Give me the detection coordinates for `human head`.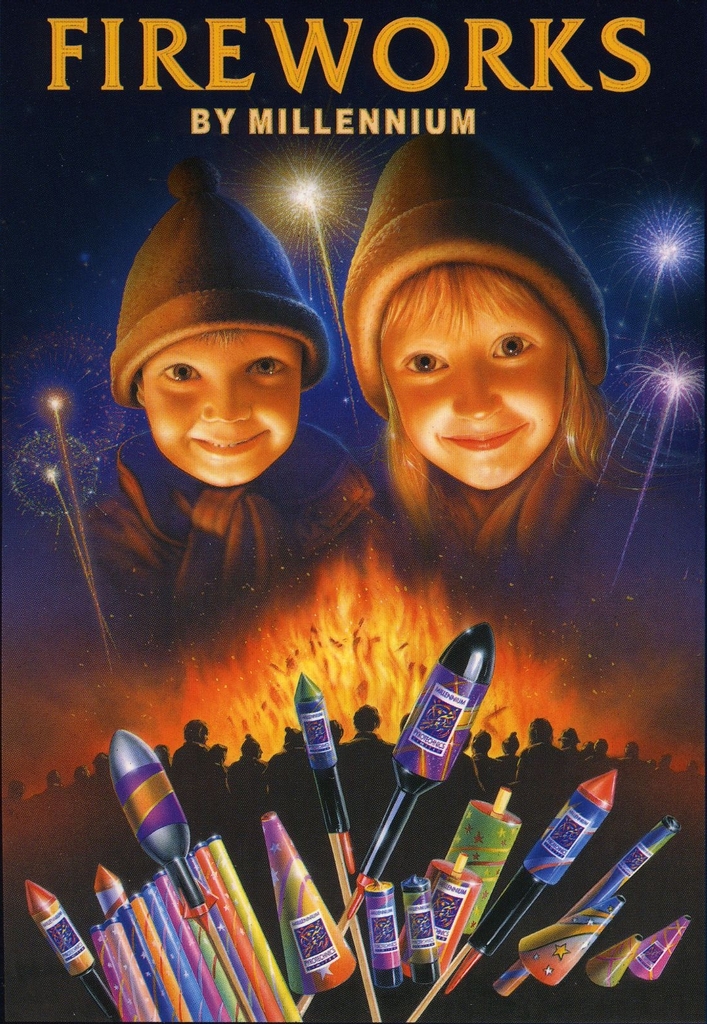
500/730/520/756.
